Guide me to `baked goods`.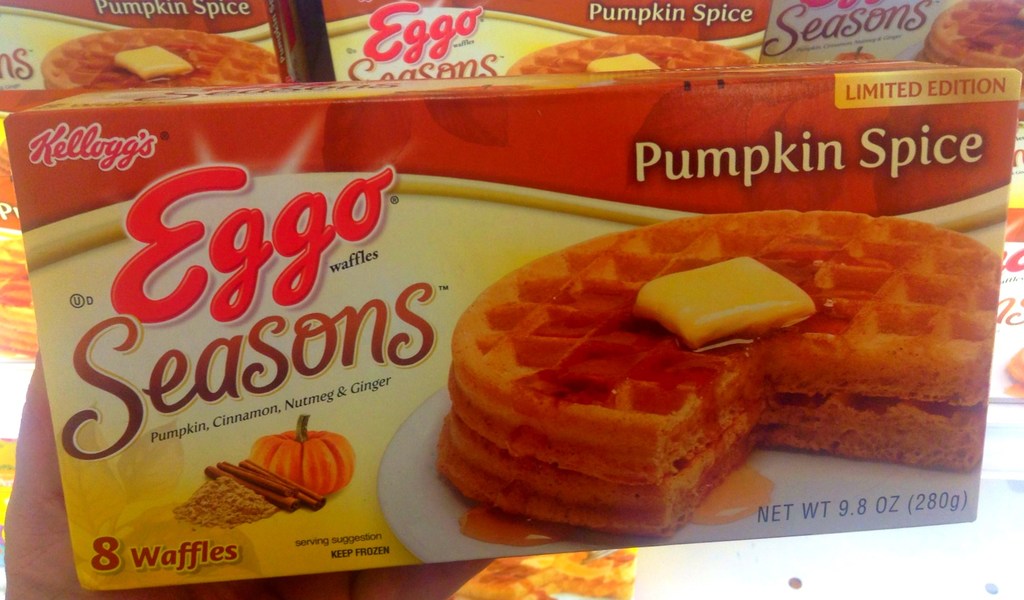
Guidance: [x1=0, y1=234, x2=47, y2=355].
